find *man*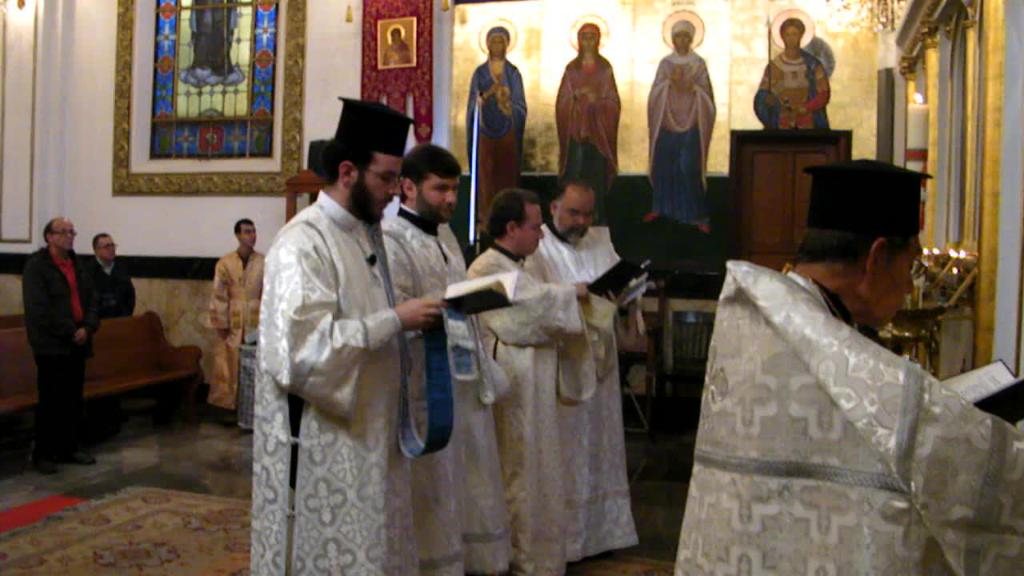
pyautogui.locateOnScreen(371, 136, 519, 575)
